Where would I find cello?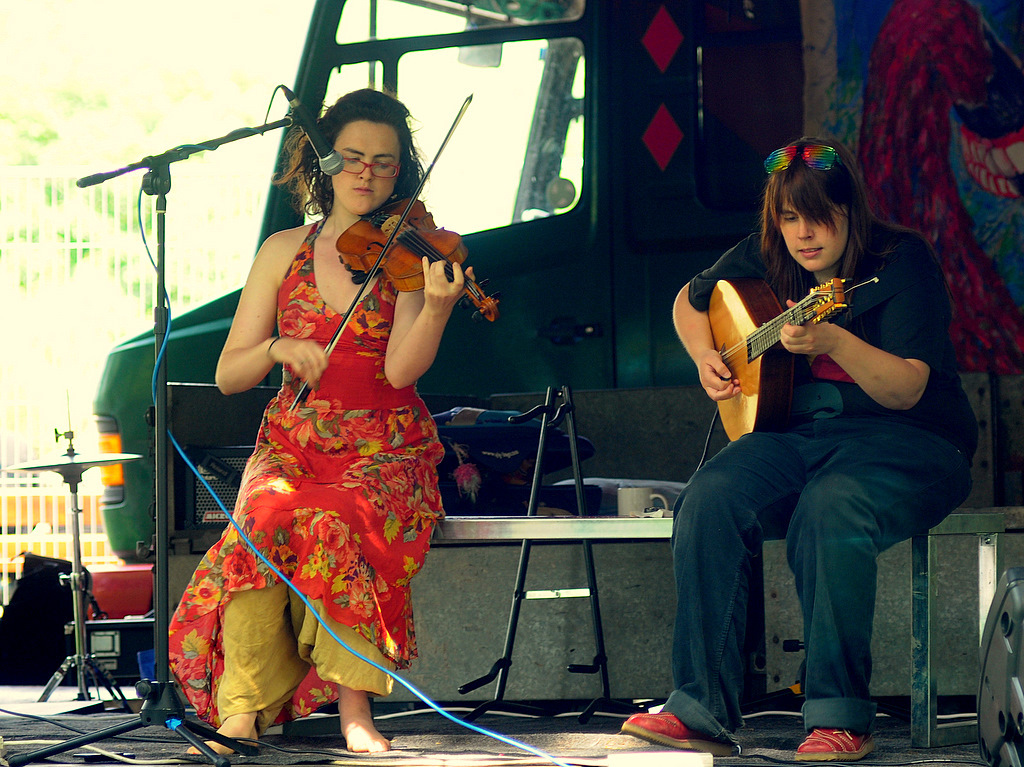
At pyautogui.locateOnScreen(698, 255, 862, 448).
